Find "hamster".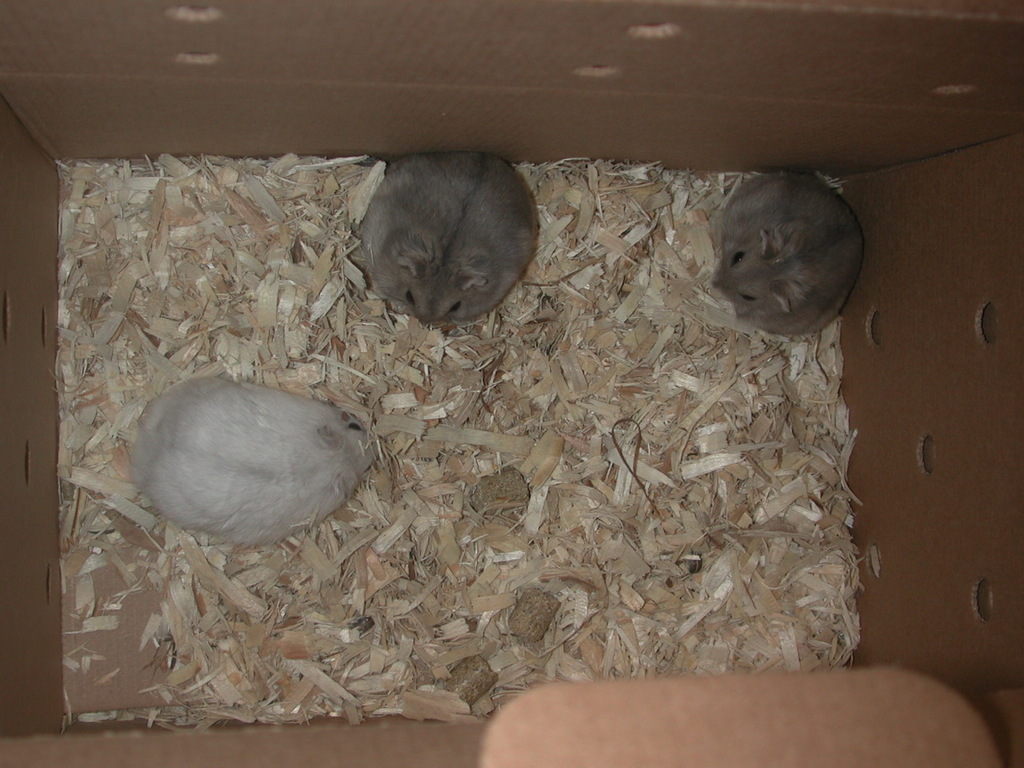
detection(115, 374, 389, 554).
